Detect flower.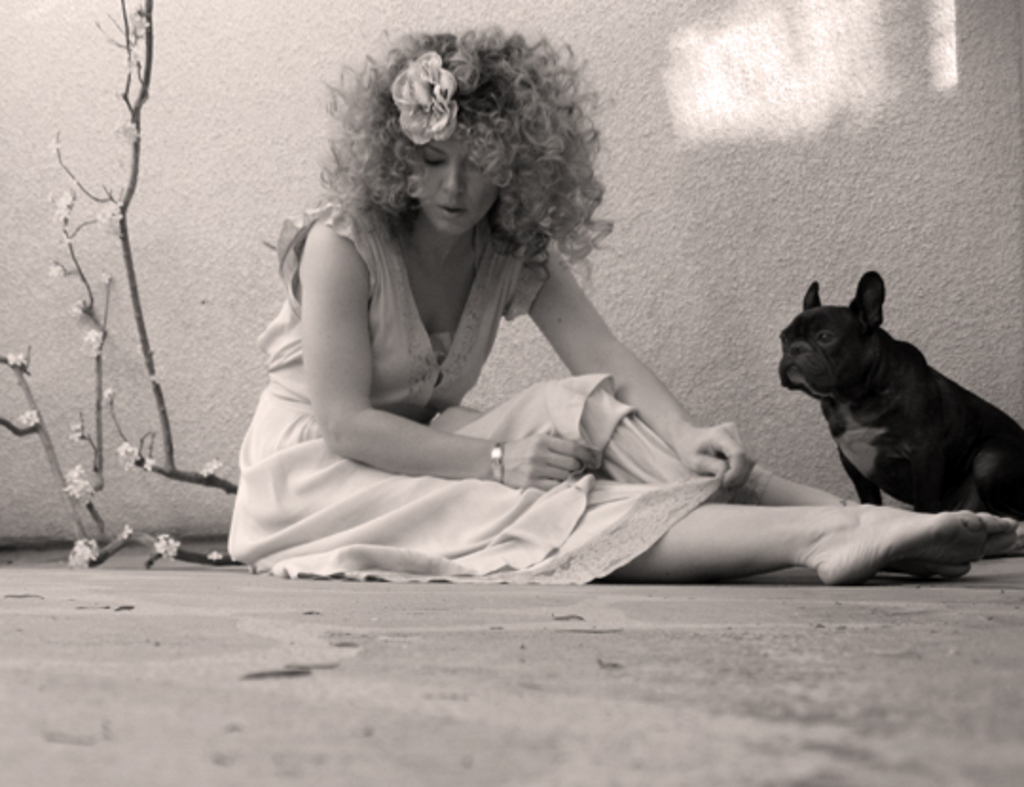
Detected at x1=64, y1=459, x2=95, y2=506.
